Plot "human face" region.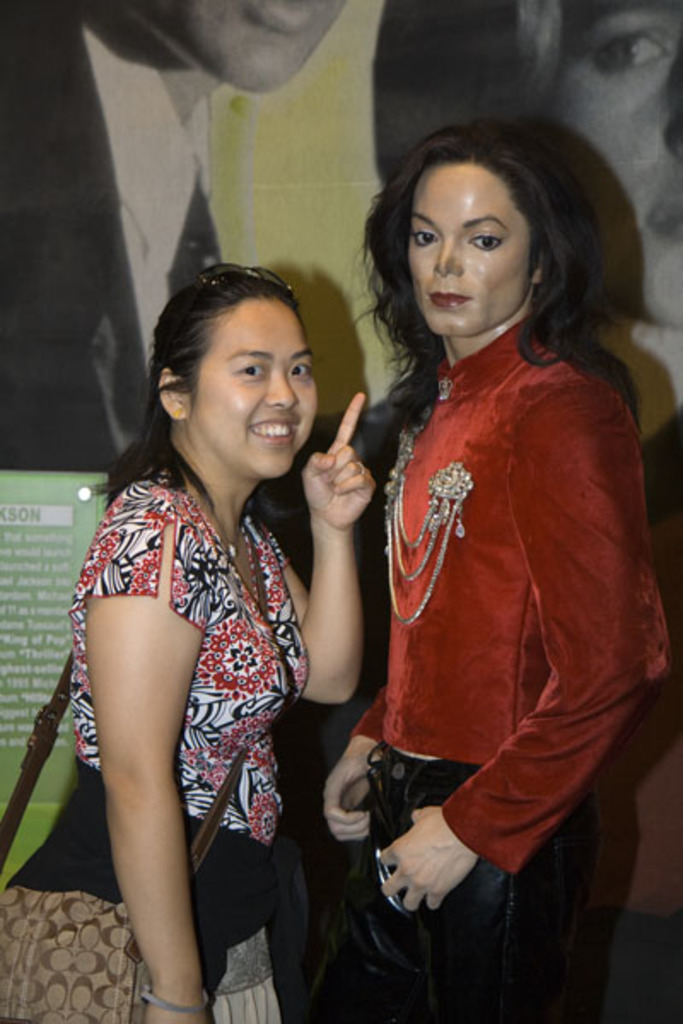
Plotted at box(516, 0, 681, 333).
